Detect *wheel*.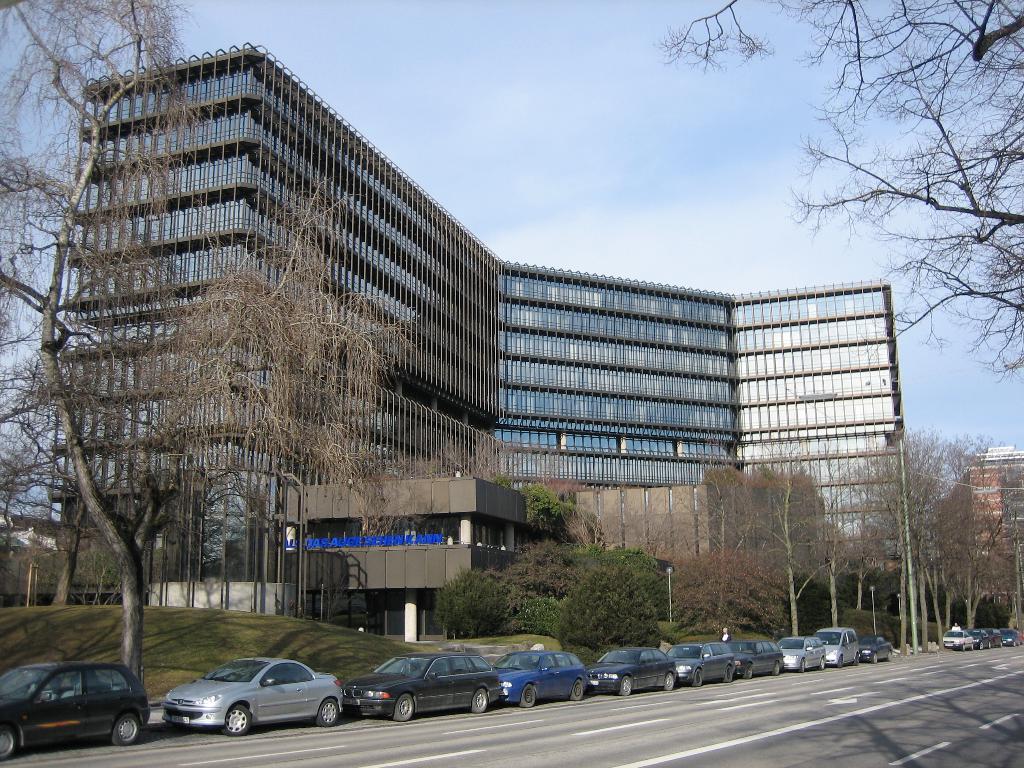
Detected at box(854, 654, 858, 666).
